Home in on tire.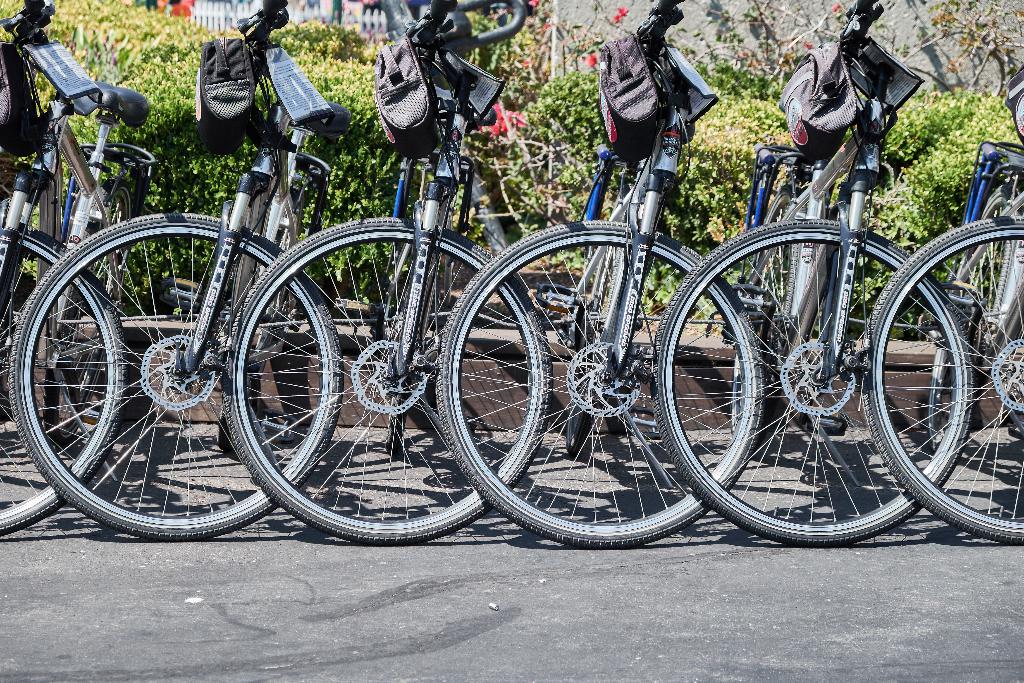
Homed in at <region>862, 214, 1023, 543</region>.
